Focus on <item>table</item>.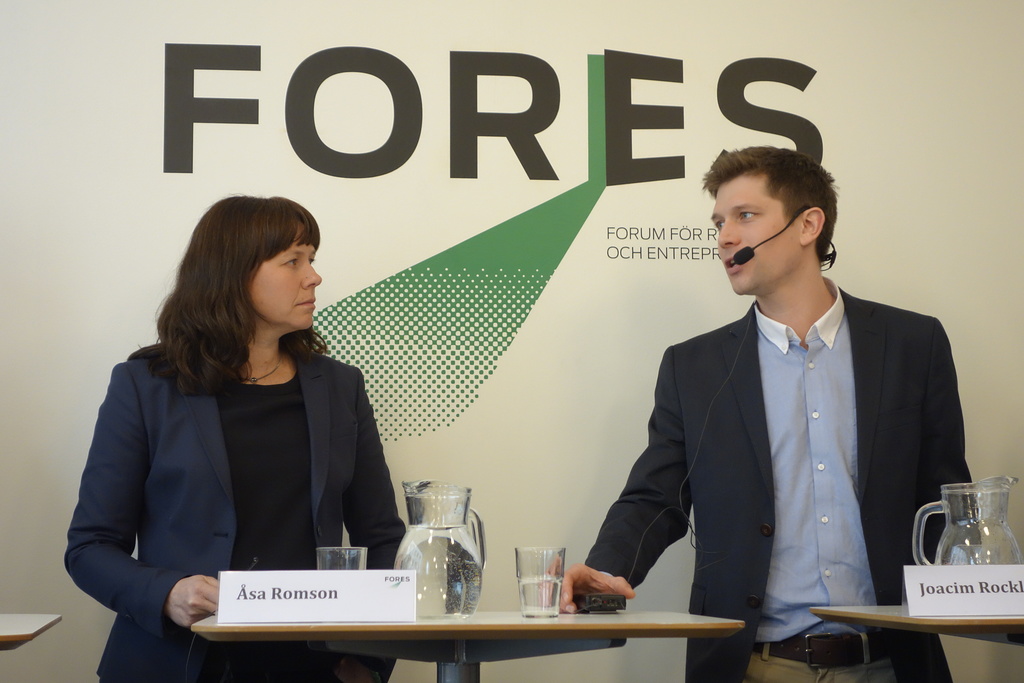
Focused at {"x1": 804, "y1": 598, "x2": 1023, "y2": 653}.
